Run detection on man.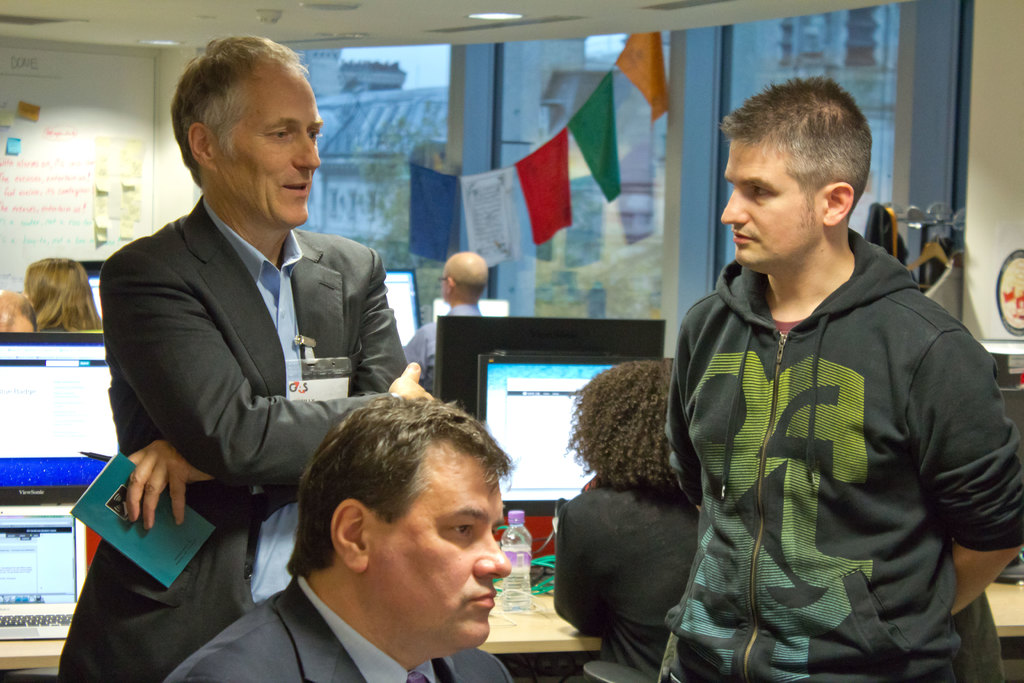
Result: box(159, 397, 518, 682).
